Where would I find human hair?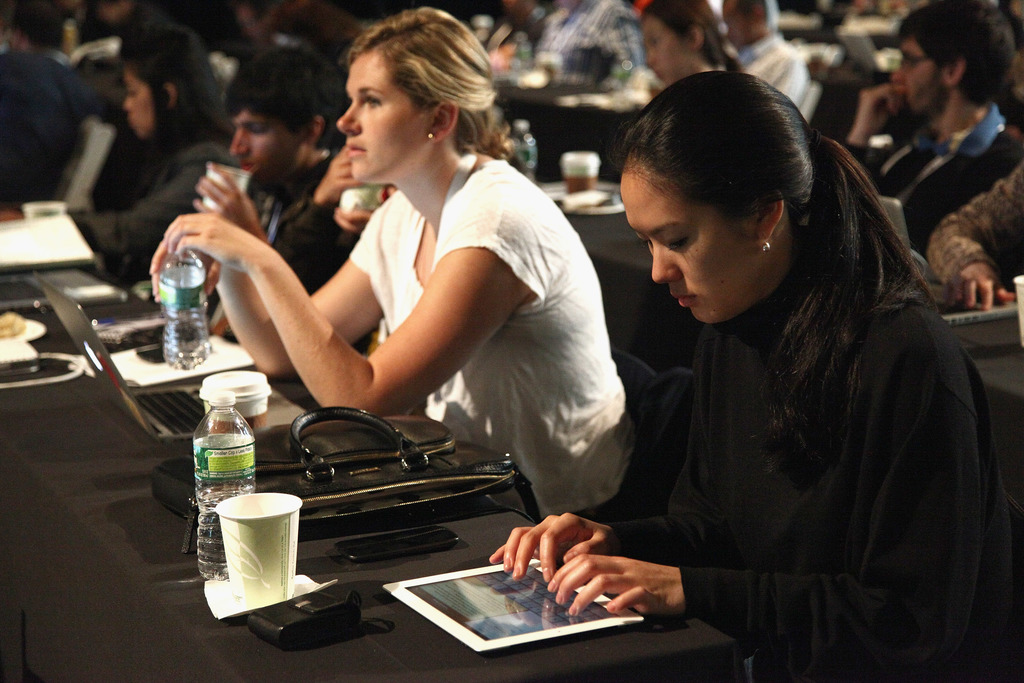
At (896, 0, 1020, 103).
